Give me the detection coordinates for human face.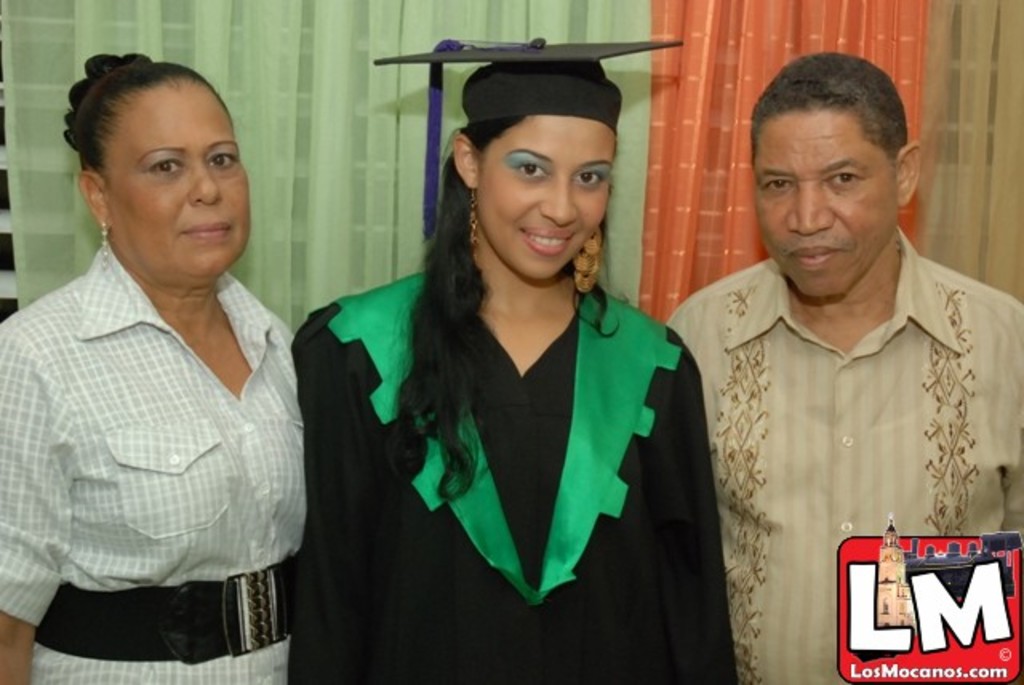
l=750, t=61, r=917, b=320.
